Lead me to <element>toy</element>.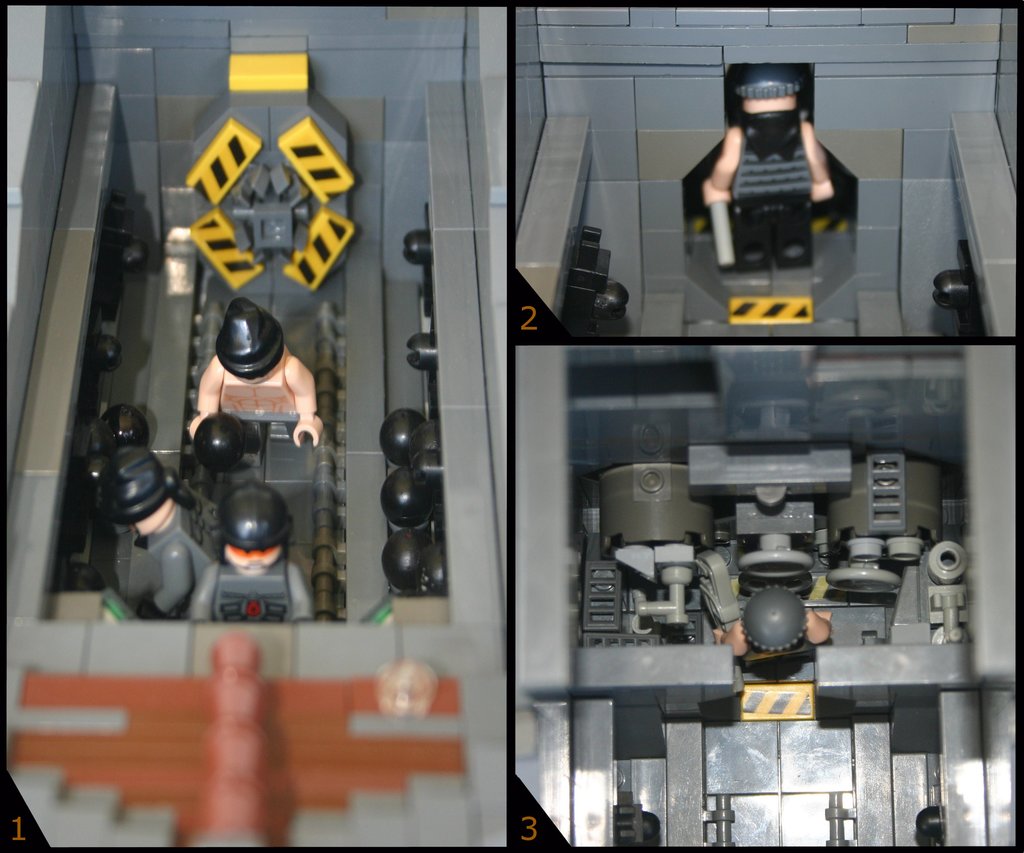
Lead to 85:450:207:621.
